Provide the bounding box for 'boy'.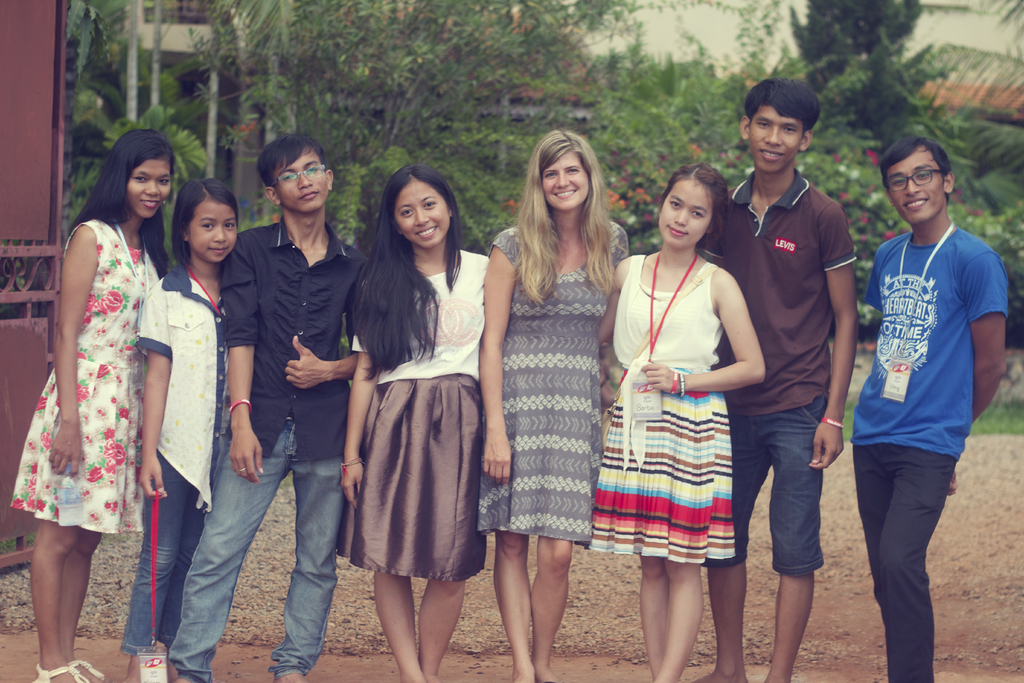
686,75,860,682.
